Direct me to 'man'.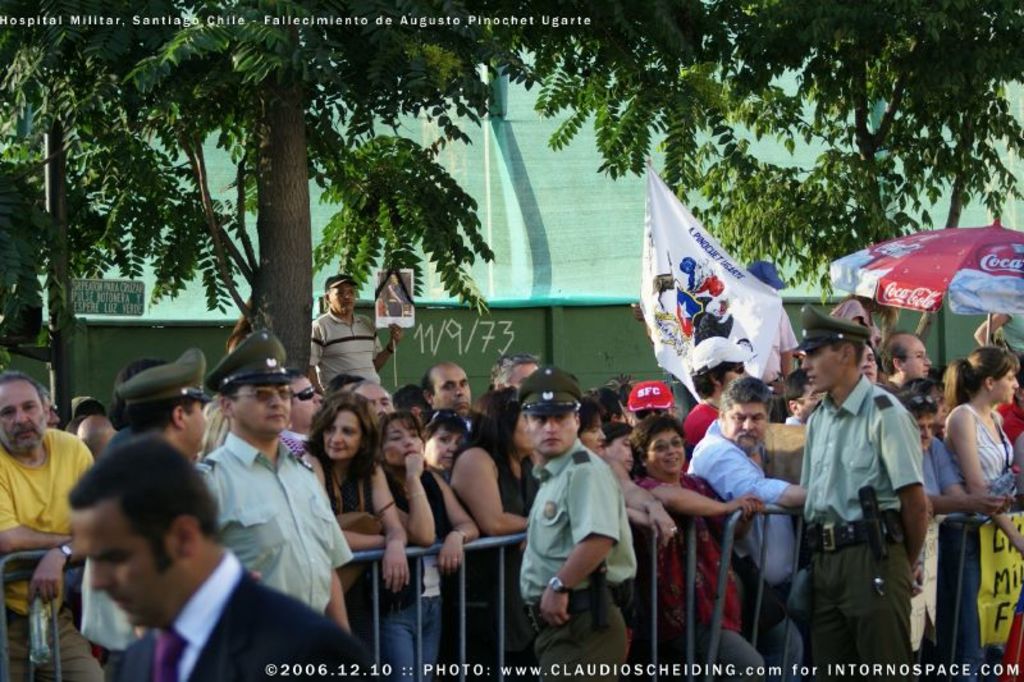
Direction: region(878, 330, 940, 389).
